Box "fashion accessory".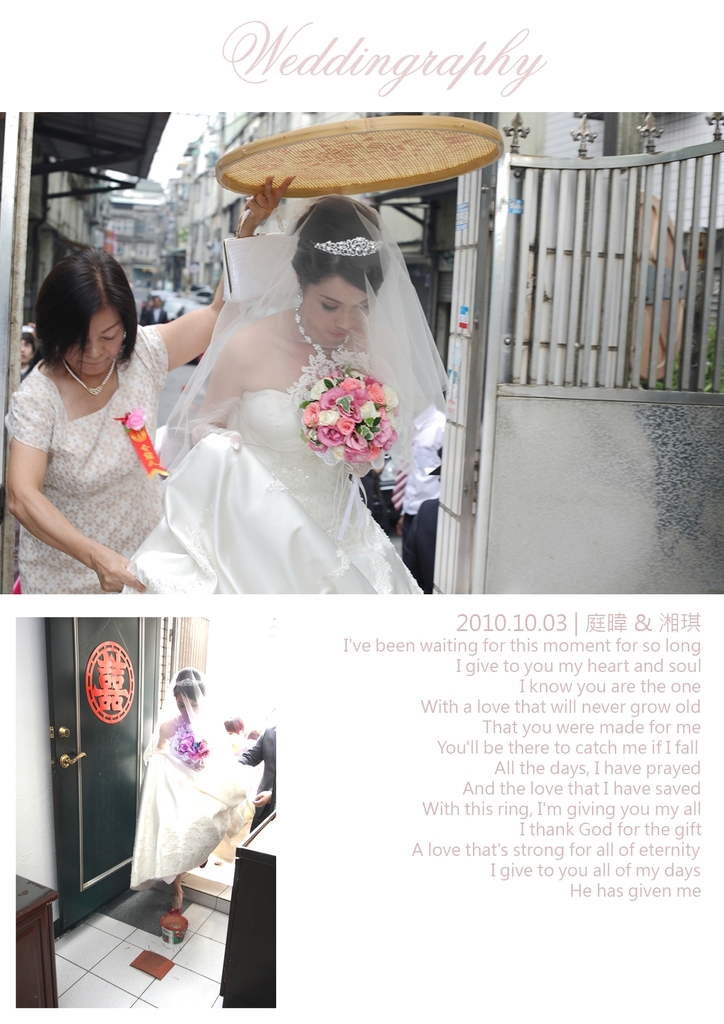
307 232 382 257.
